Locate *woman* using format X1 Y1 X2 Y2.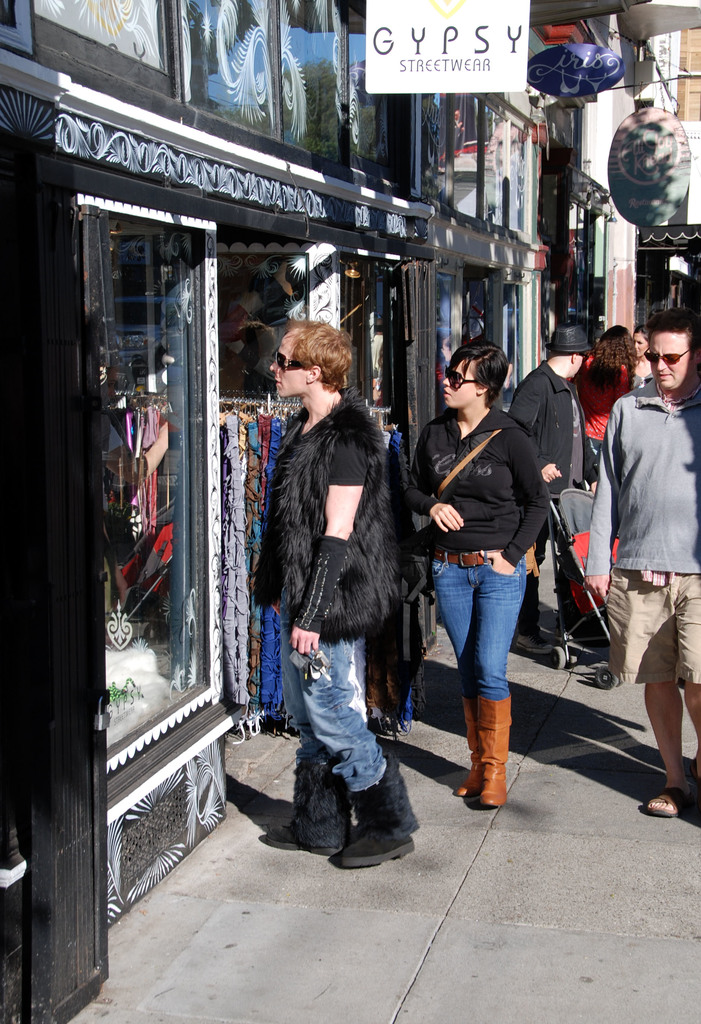
628 323 661 382.
